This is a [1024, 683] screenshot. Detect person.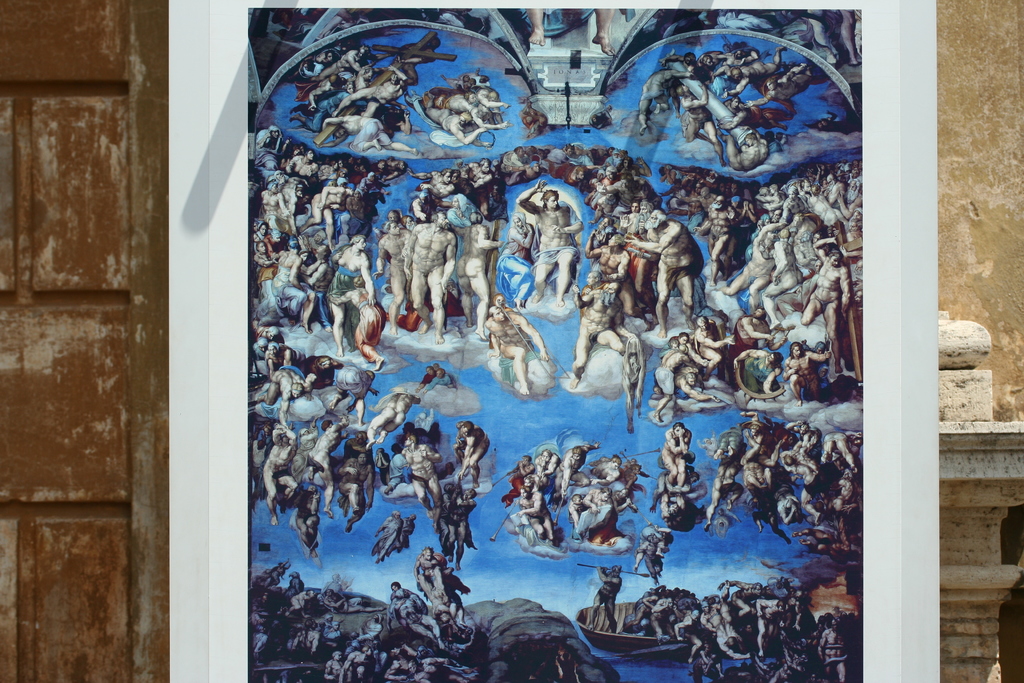
504:456:542:513.
